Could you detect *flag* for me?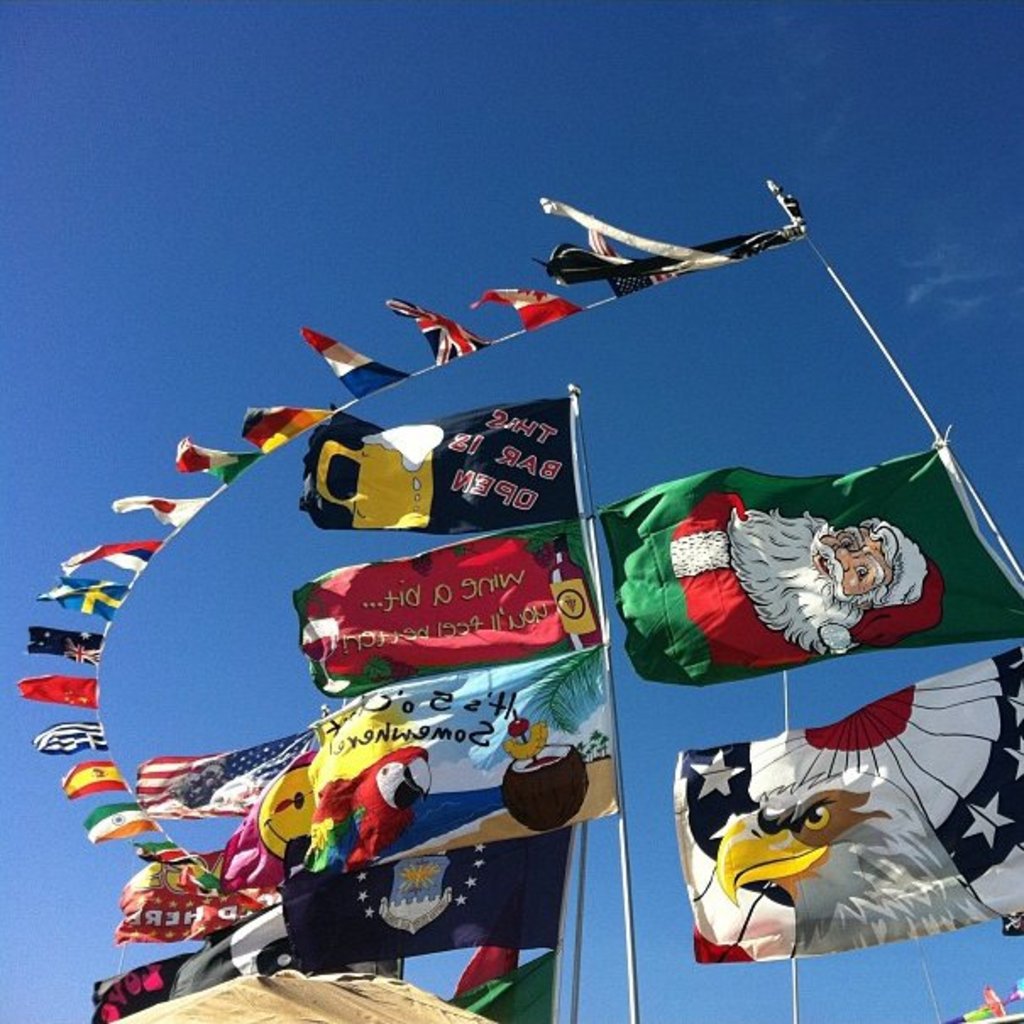
Detection result: 298 325 413 406.
